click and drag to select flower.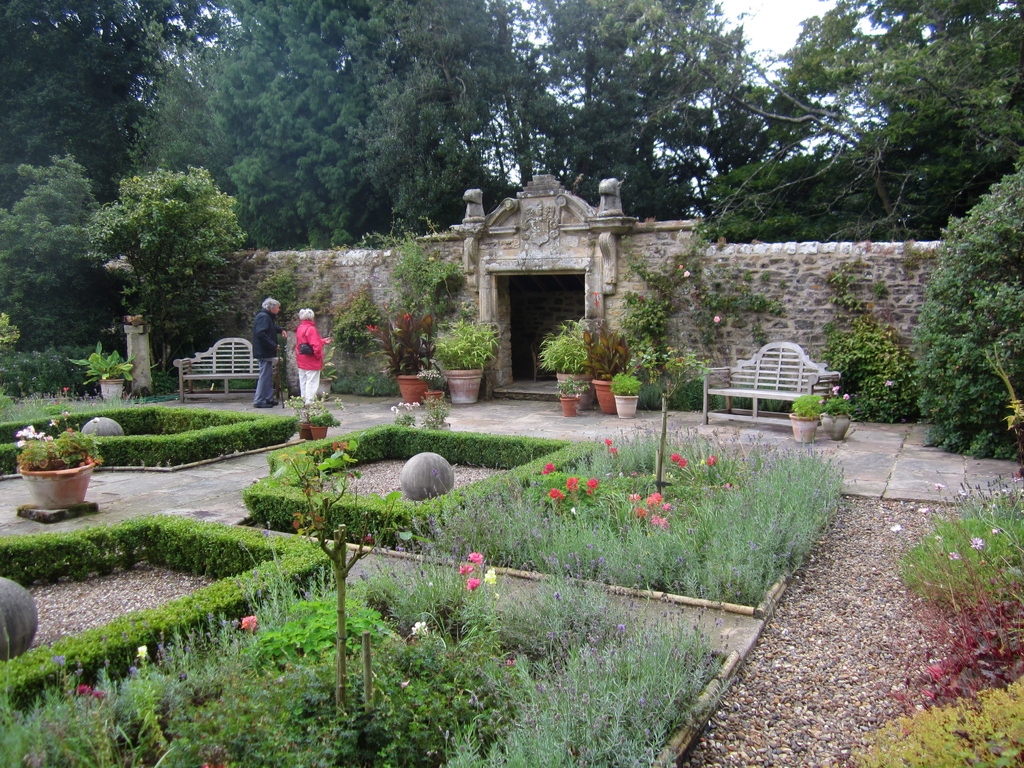
Selection: [left=890, top=523, right=900, bottom=532].
